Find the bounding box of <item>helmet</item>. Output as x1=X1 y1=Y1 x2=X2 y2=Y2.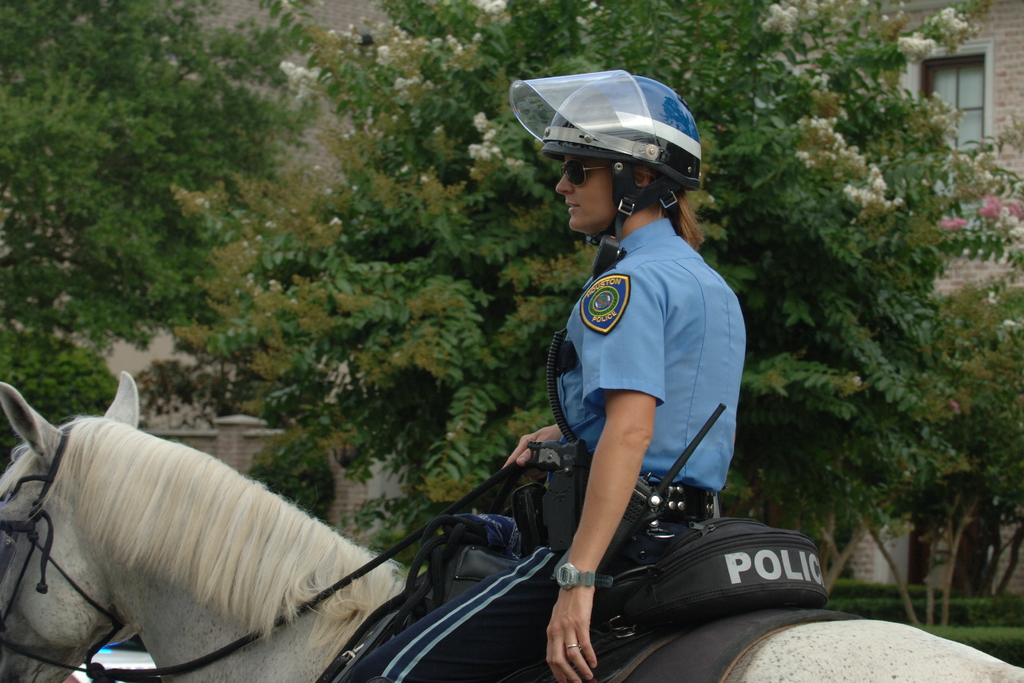
x1=524 y1=73 x2=711 y2=247.
